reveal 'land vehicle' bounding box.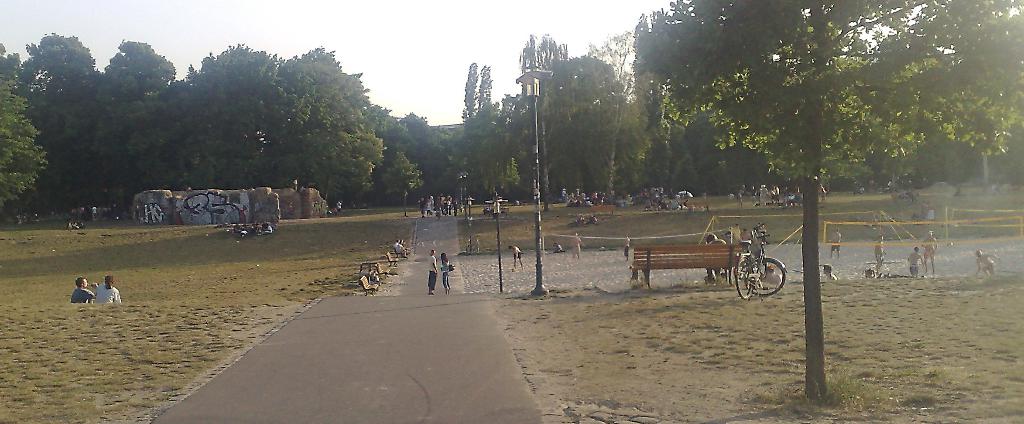
Revealed: select_region(727, 235, 786, 312).
